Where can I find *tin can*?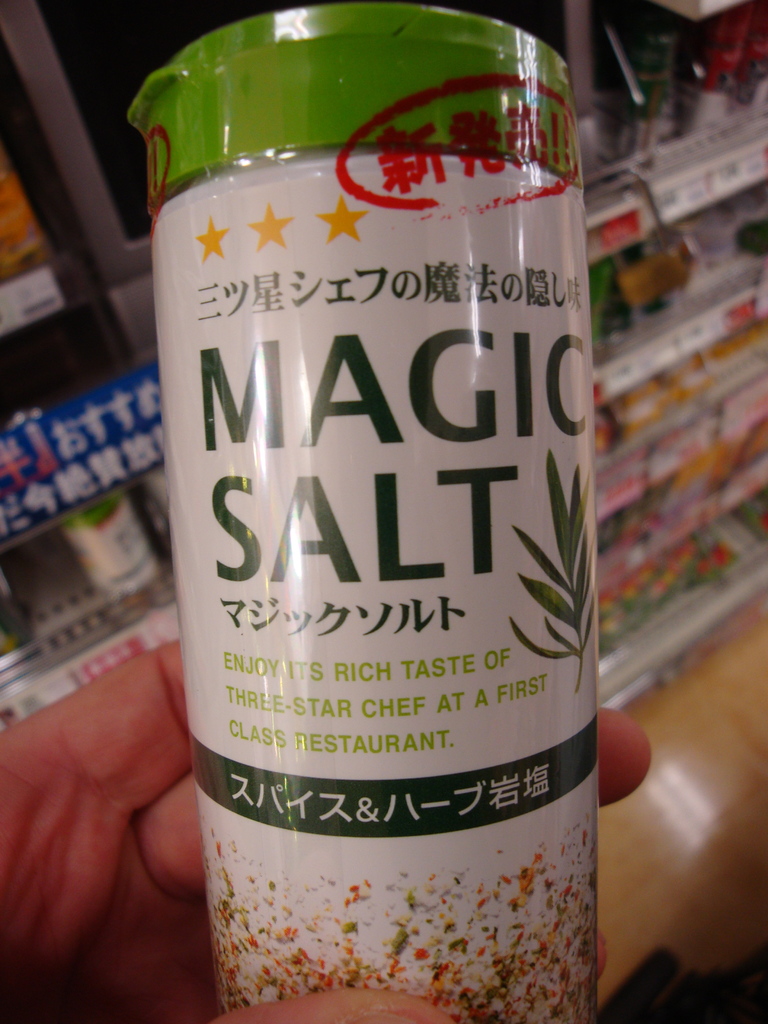
You can find it at [x1=126, y1=1, x2=589, y2=1023].
